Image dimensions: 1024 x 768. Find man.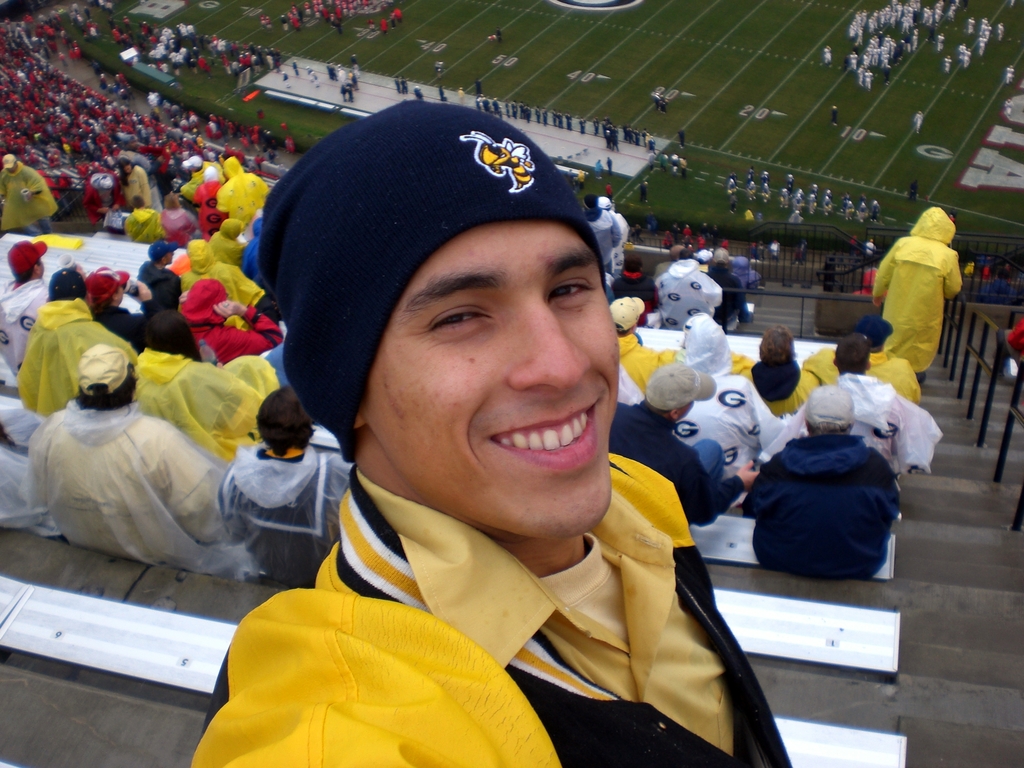
BBox(226, 390, 356, 579).
